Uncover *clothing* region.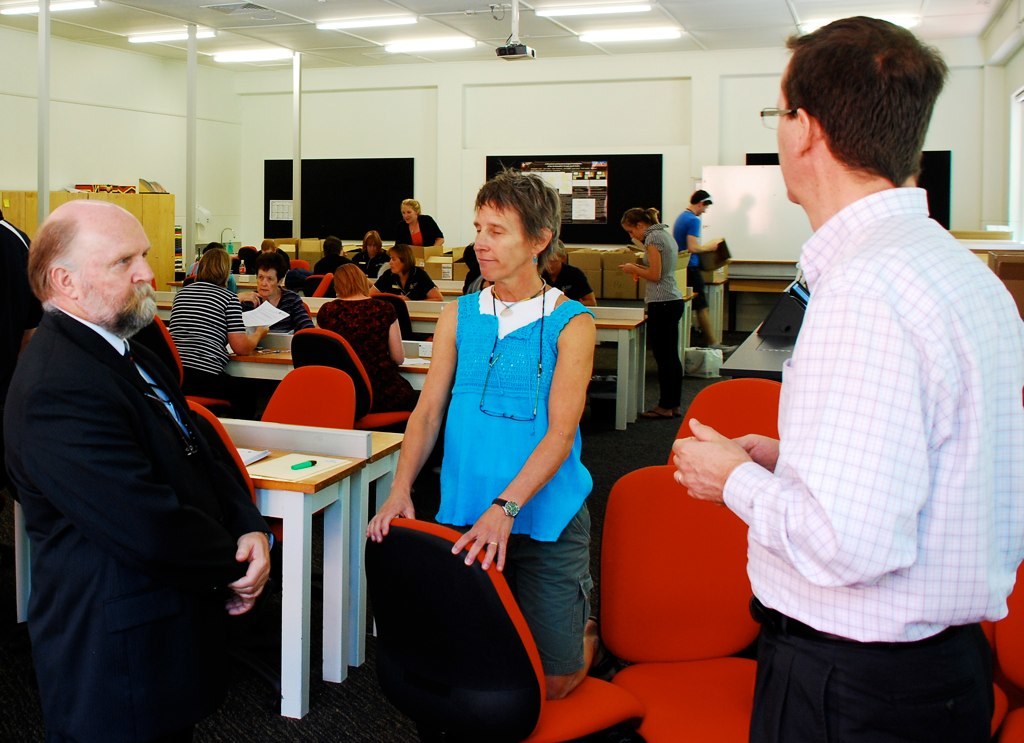
Uncovered: select_region(678, 210, 708, 308).
